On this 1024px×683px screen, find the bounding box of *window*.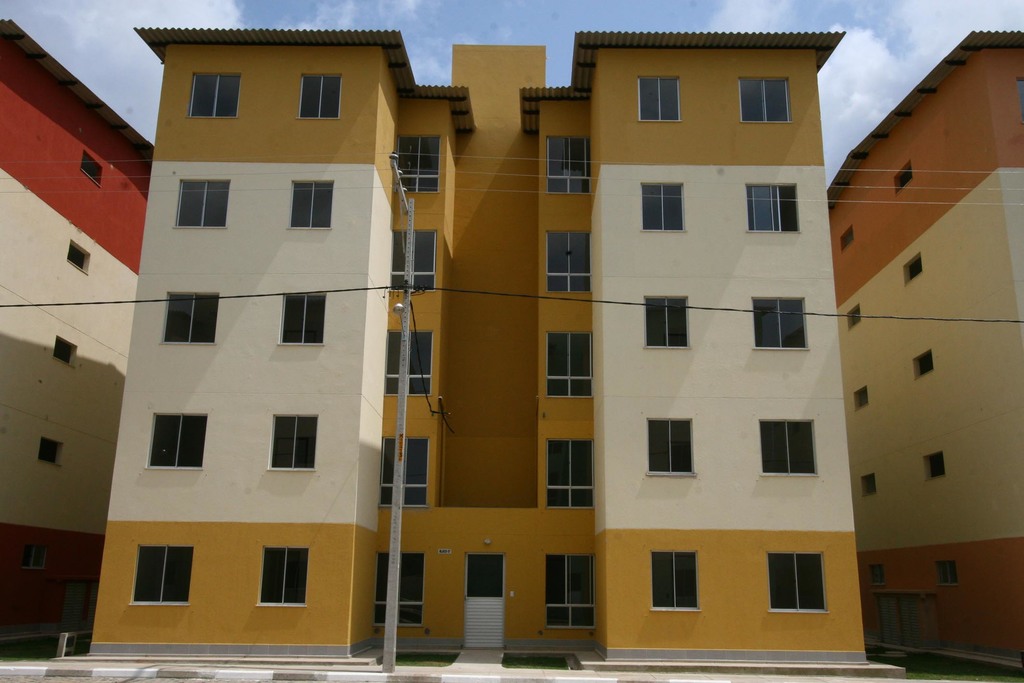
Bounding box: bbox=(737, 74, 794, 123).
